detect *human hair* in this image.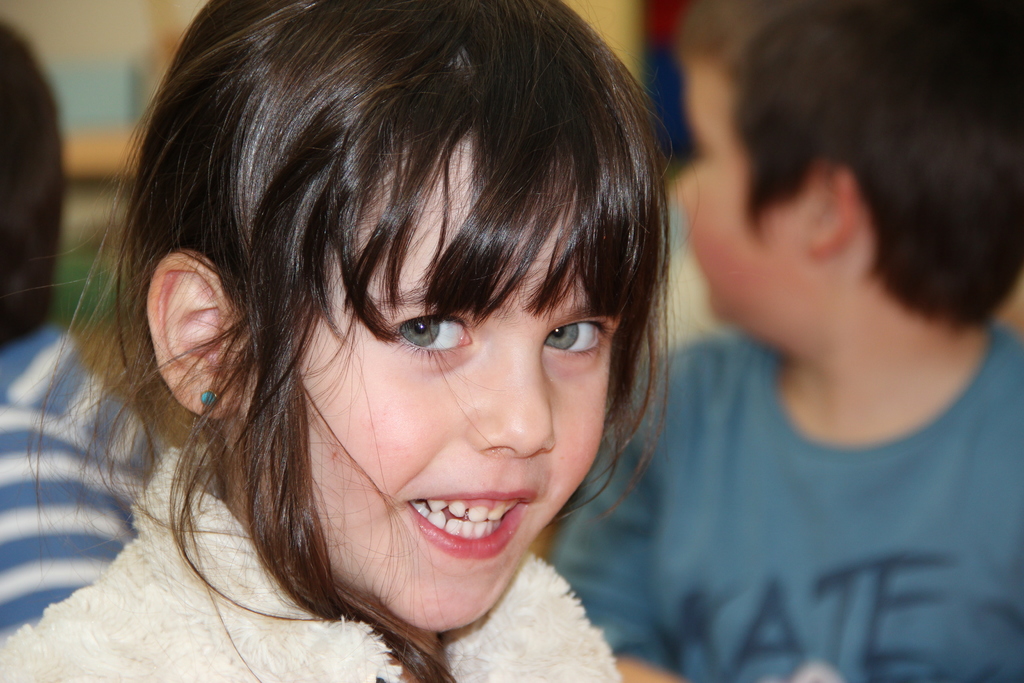
Detection: [0,13,63,350].
